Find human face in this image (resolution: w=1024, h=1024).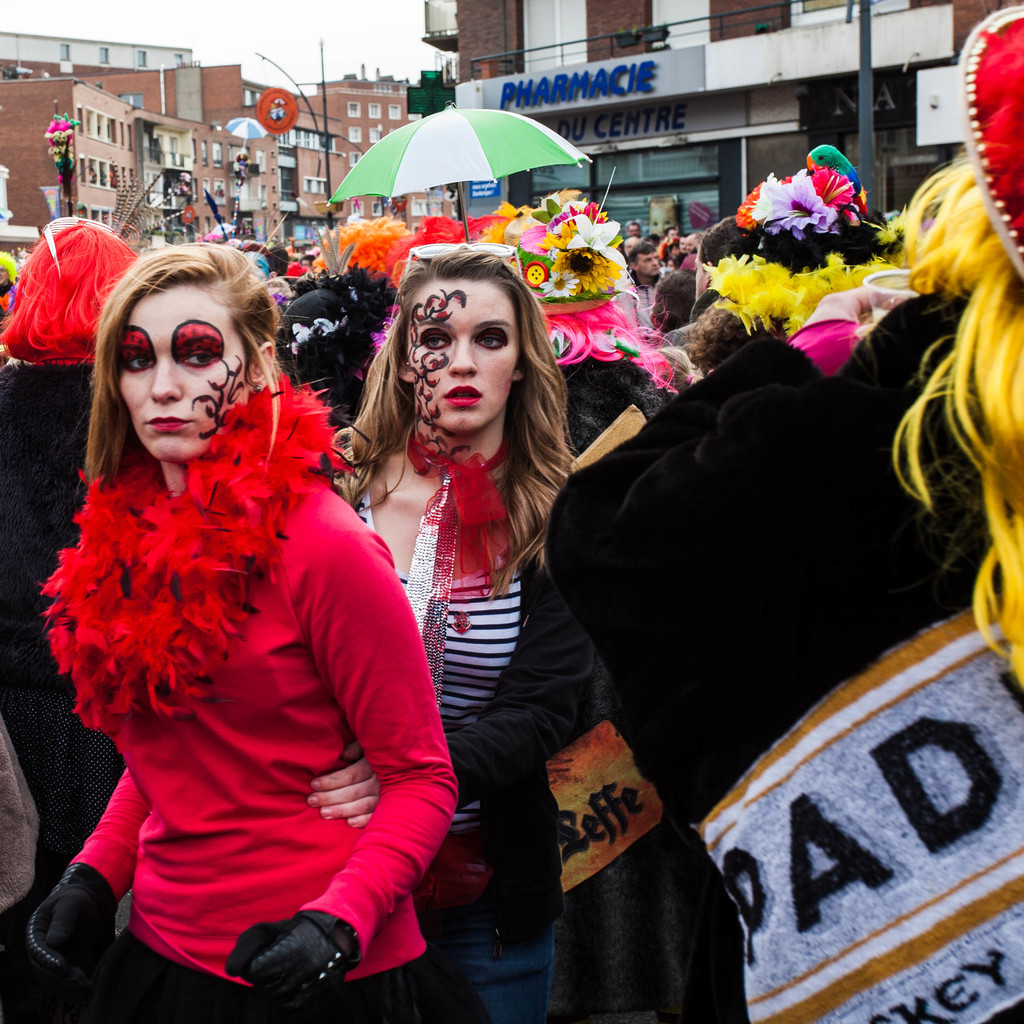
[x1=632, y1=245, x2=660, y2=280].
